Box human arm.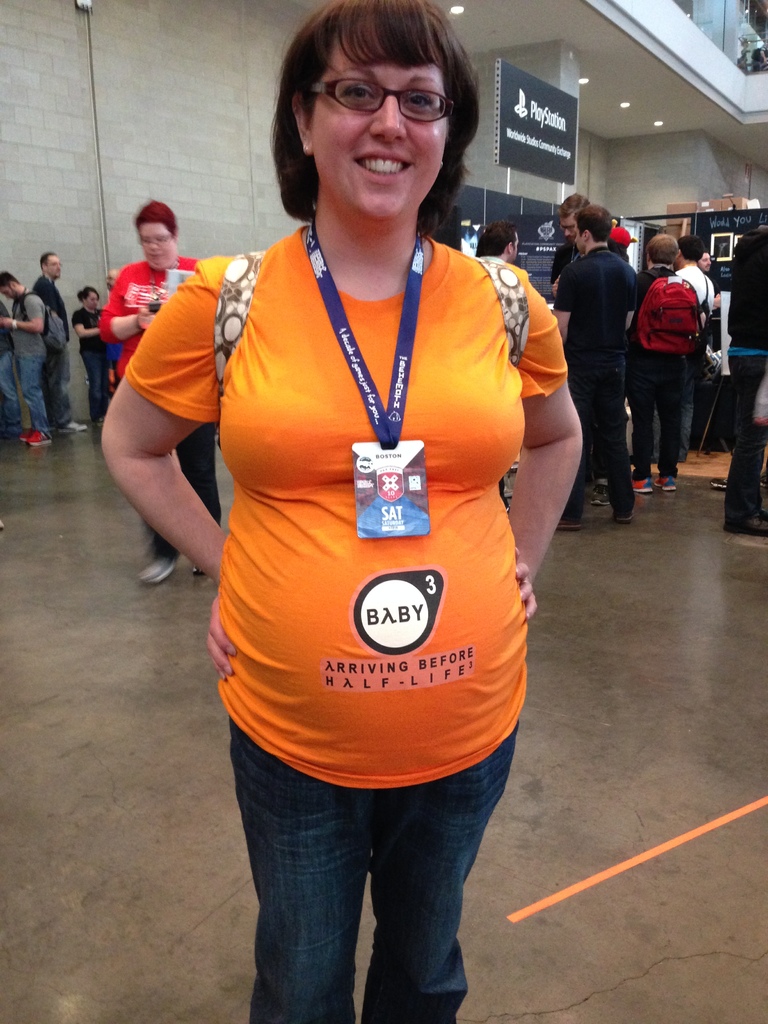
left=551, top=259, right=586, bottom=340.
